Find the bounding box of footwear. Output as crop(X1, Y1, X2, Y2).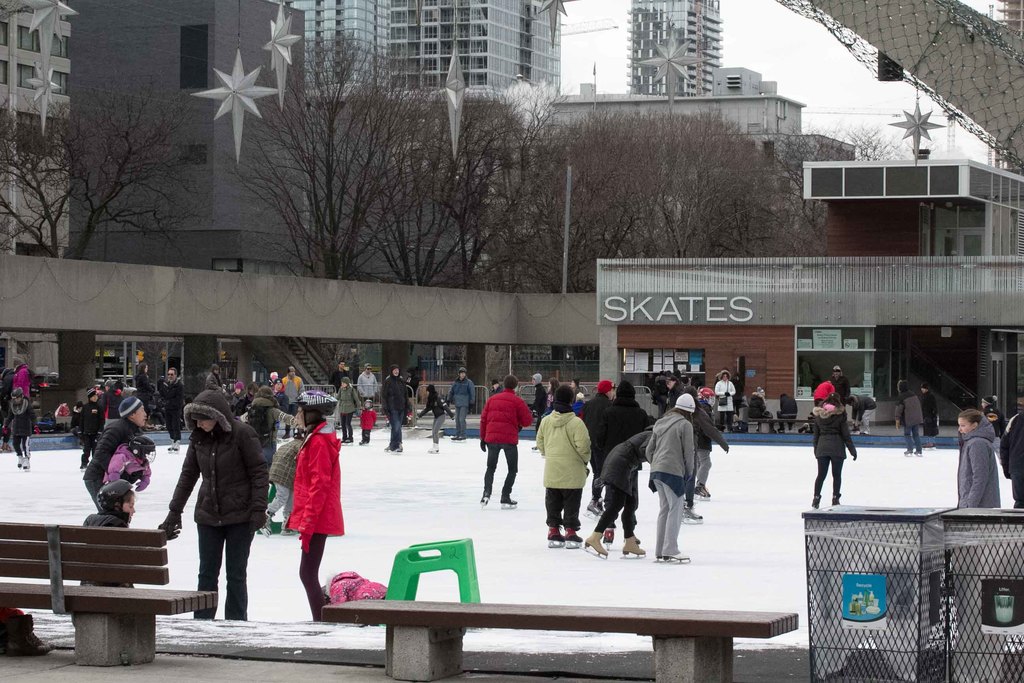
crop(452, 434, 459, 440).
